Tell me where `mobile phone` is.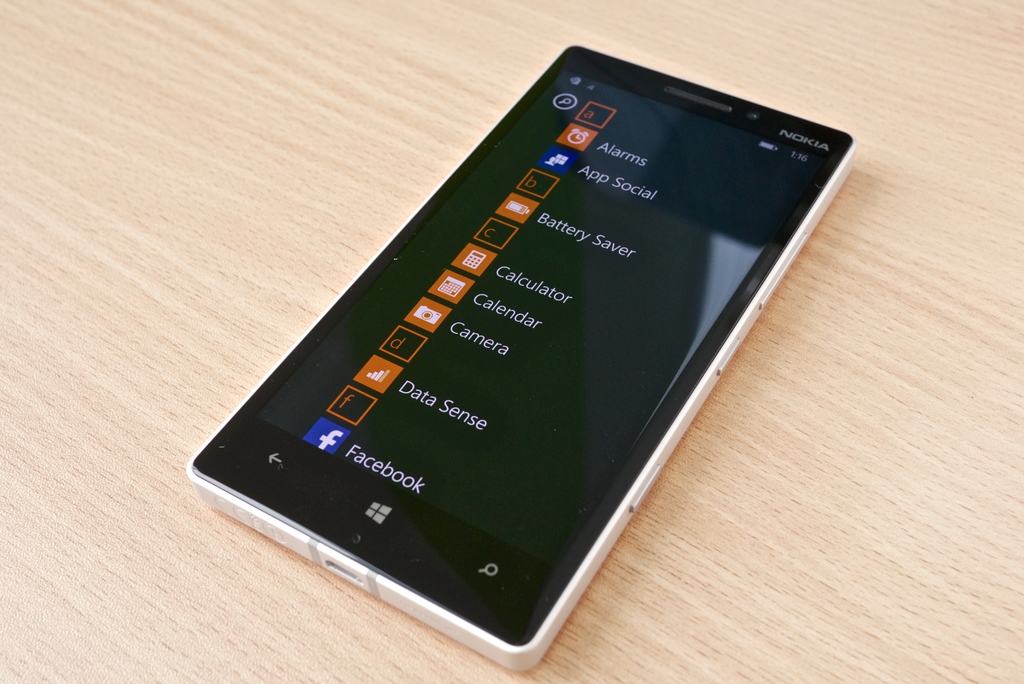
`mobile phone` is at 185:48:870:683.
